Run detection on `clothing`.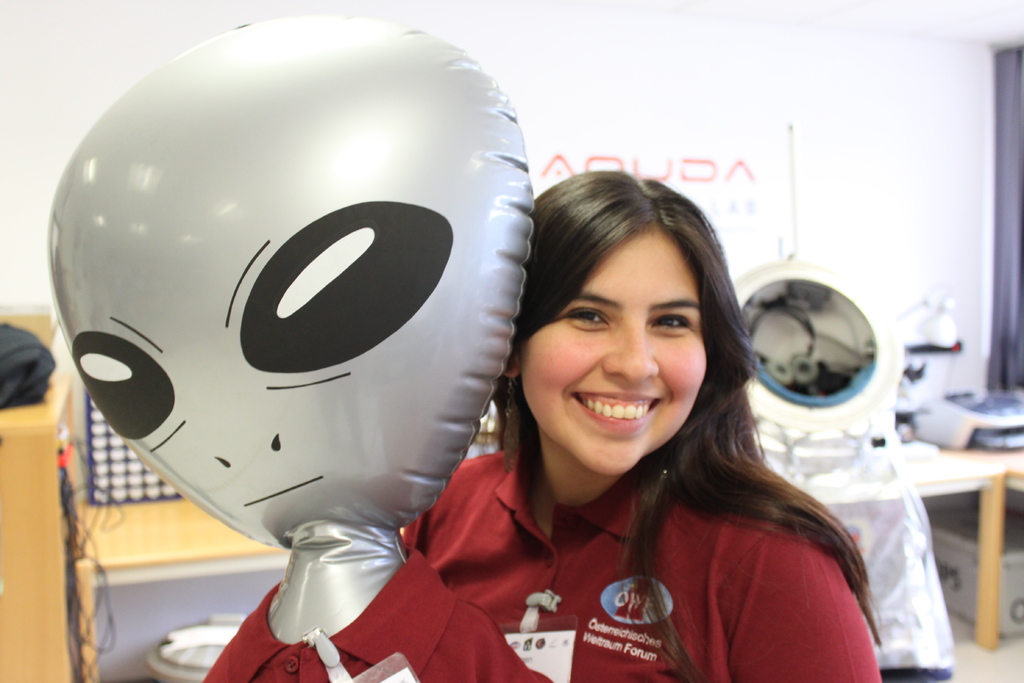
Result: detection(348, 403, 908, 677).
